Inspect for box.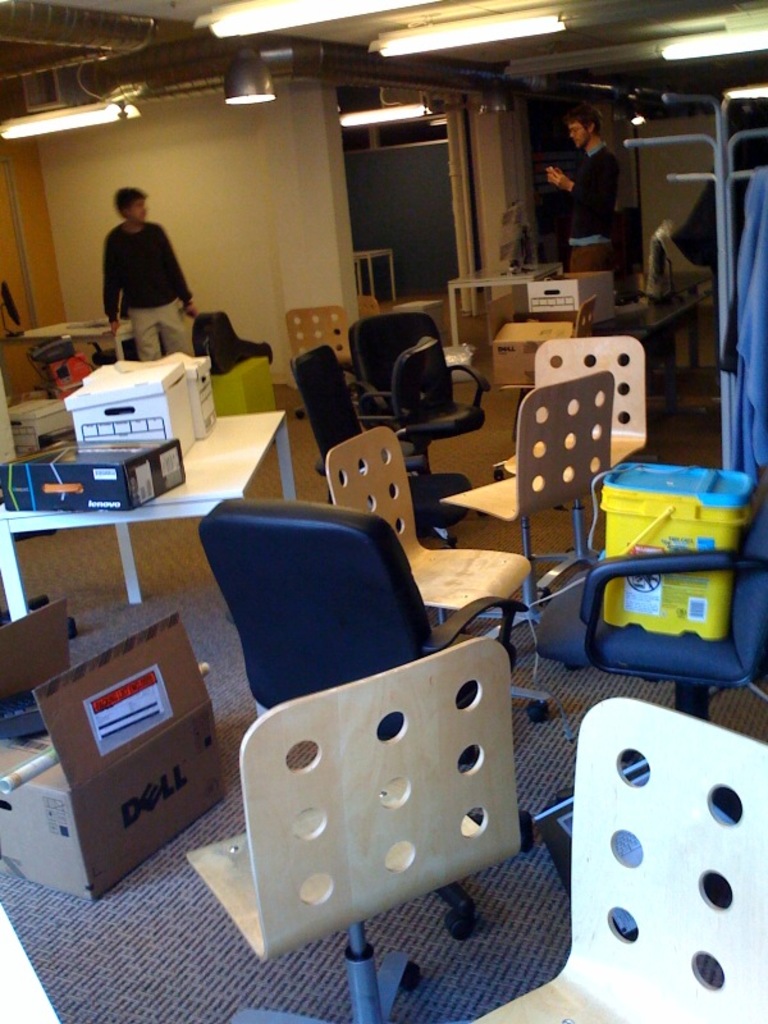
Inspection: {"x1": 0, "y1": 598, "x2": 224, "y2": 901}.
